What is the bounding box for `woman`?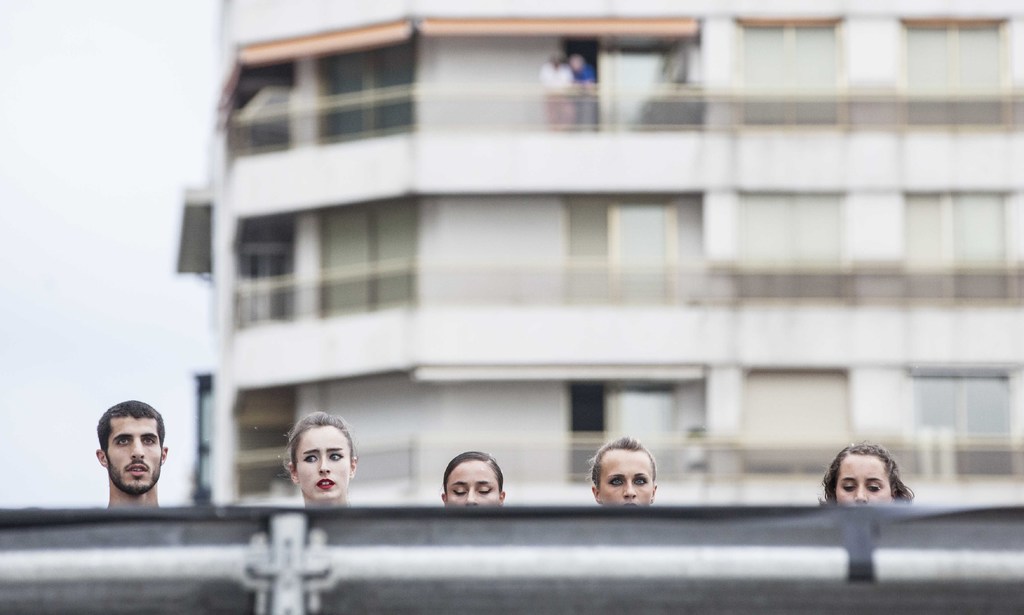
x1=588, y1=435, x2=653, y2=506.
